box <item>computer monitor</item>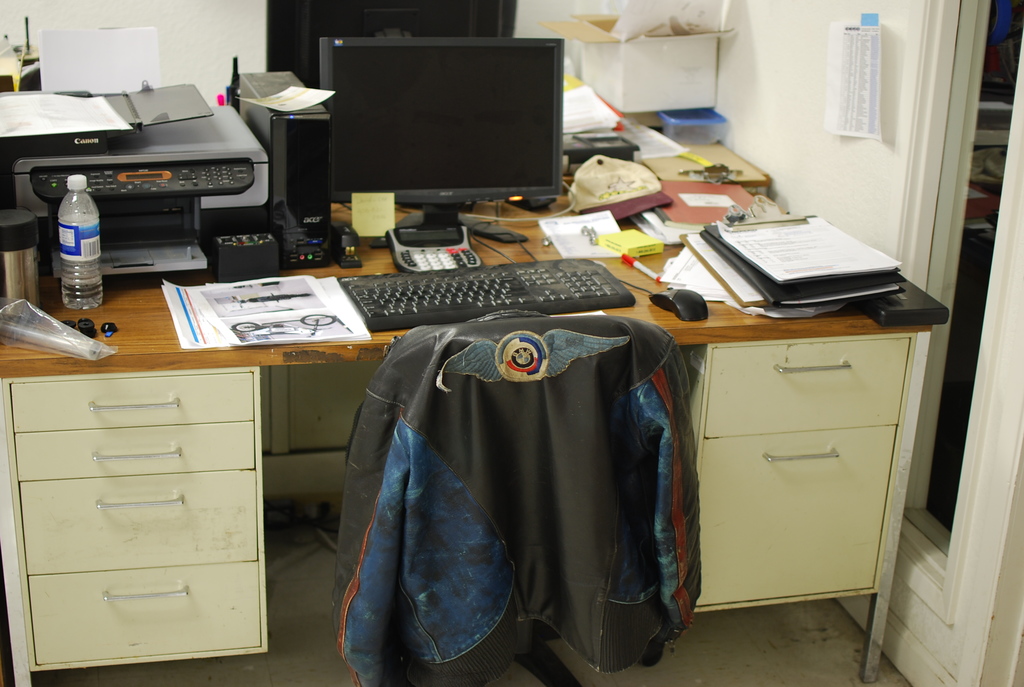
{"left": 257, "top": 0, "right": 532, "bottom": 171}
